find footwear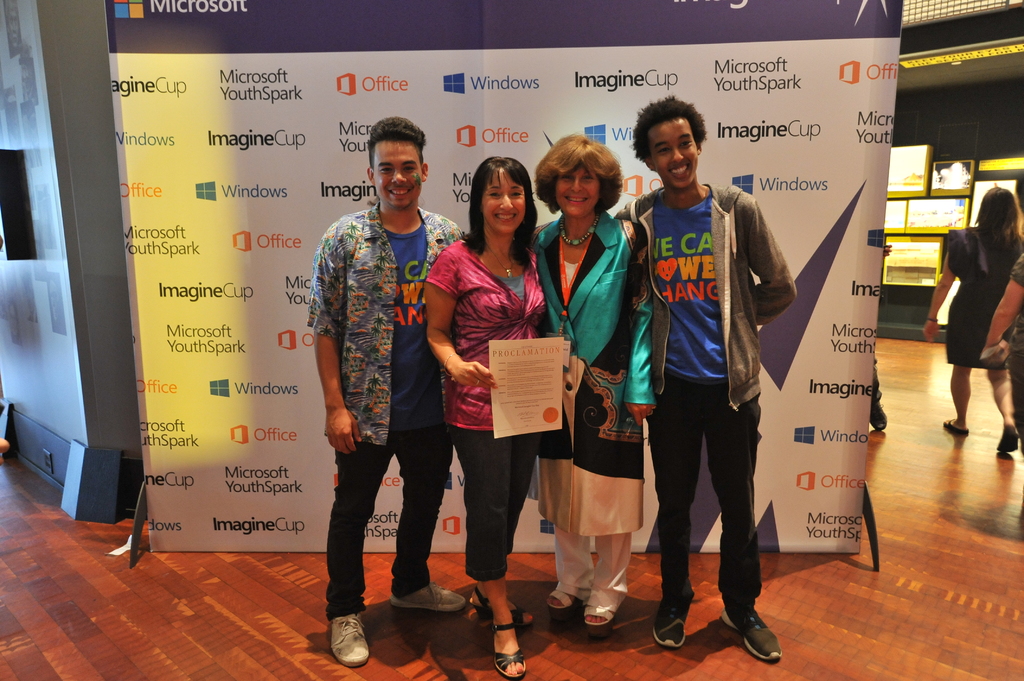
[x1=483, y1=620, x2=523, y2=671]
